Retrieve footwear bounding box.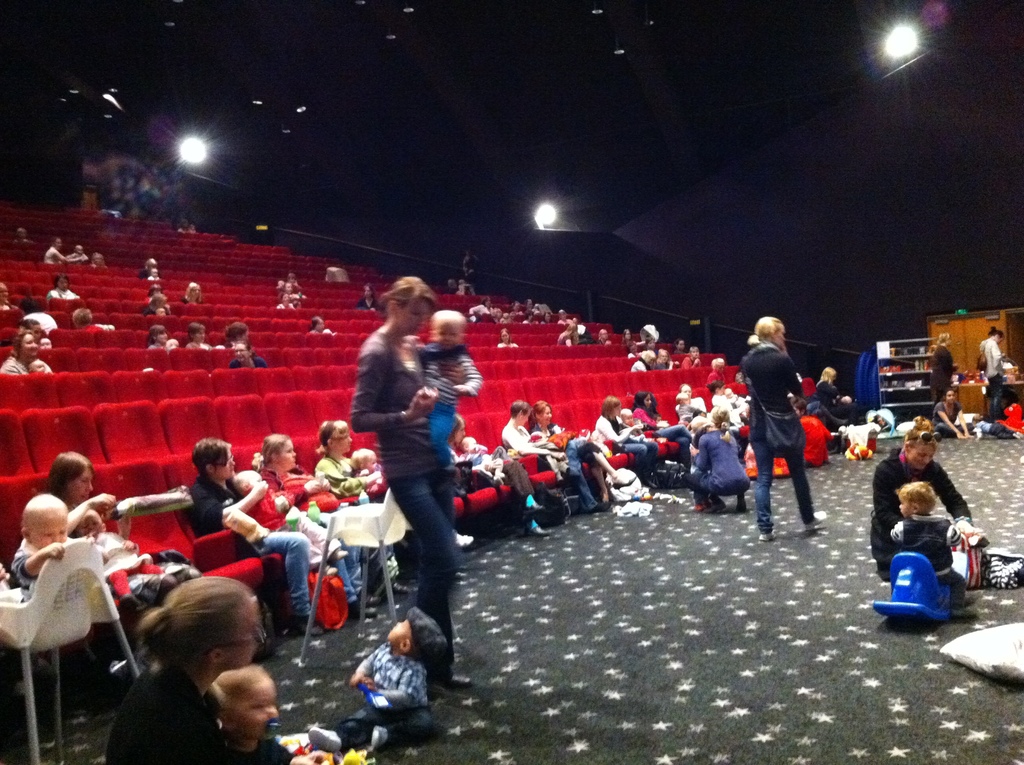
Bounding box: <region>367, 724, 385, 748</region>.
